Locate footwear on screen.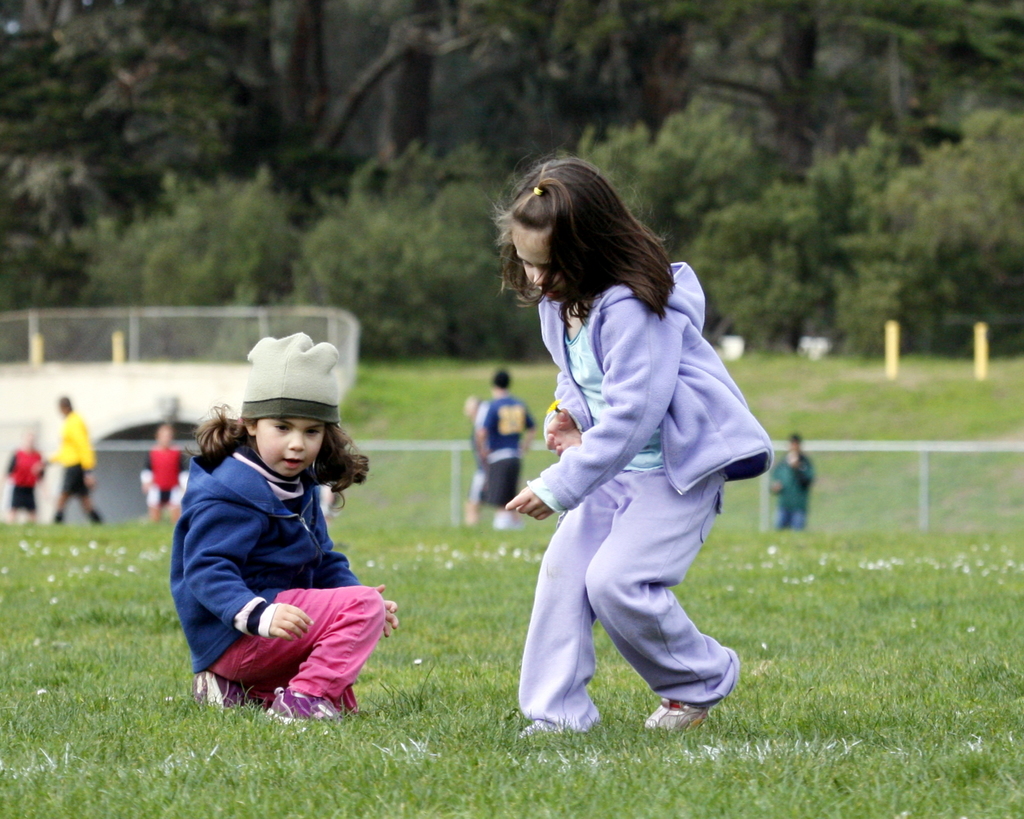
On screen at Rect(187, 669, 244, 713).
